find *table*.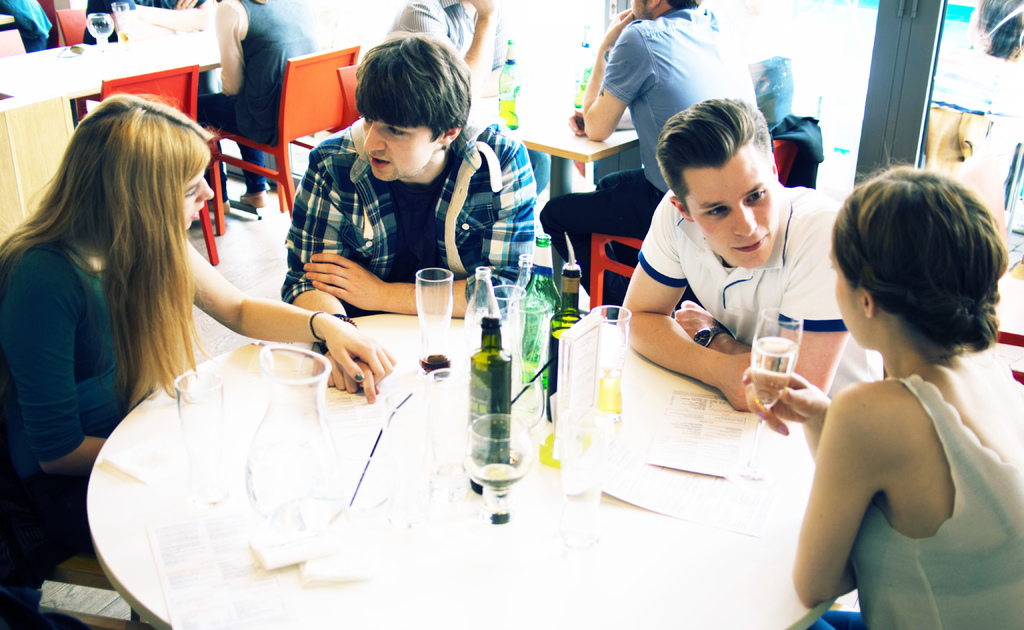
<region>0, 26, 355, 225</region>.
